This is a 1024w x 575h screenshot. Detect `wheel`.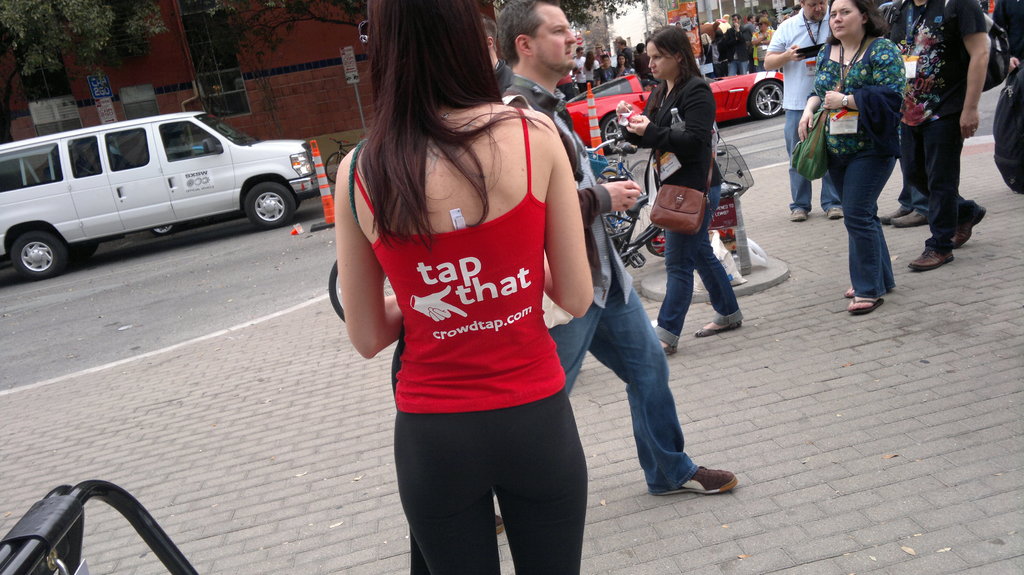
detection(620, 159, 650, 247).
